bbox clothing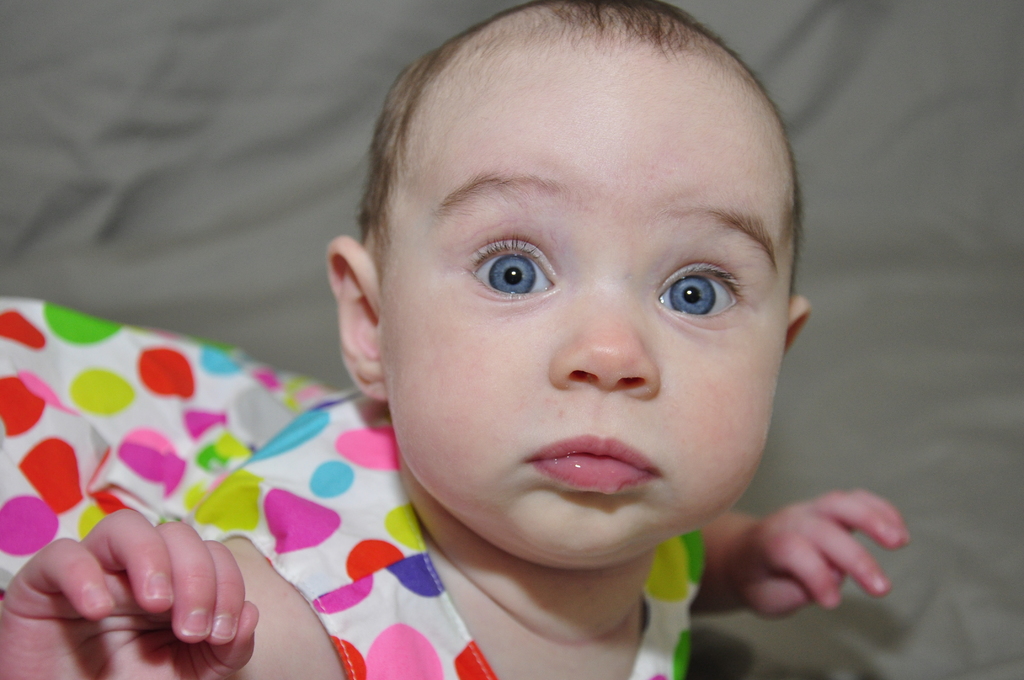
[0,293,706,677]
